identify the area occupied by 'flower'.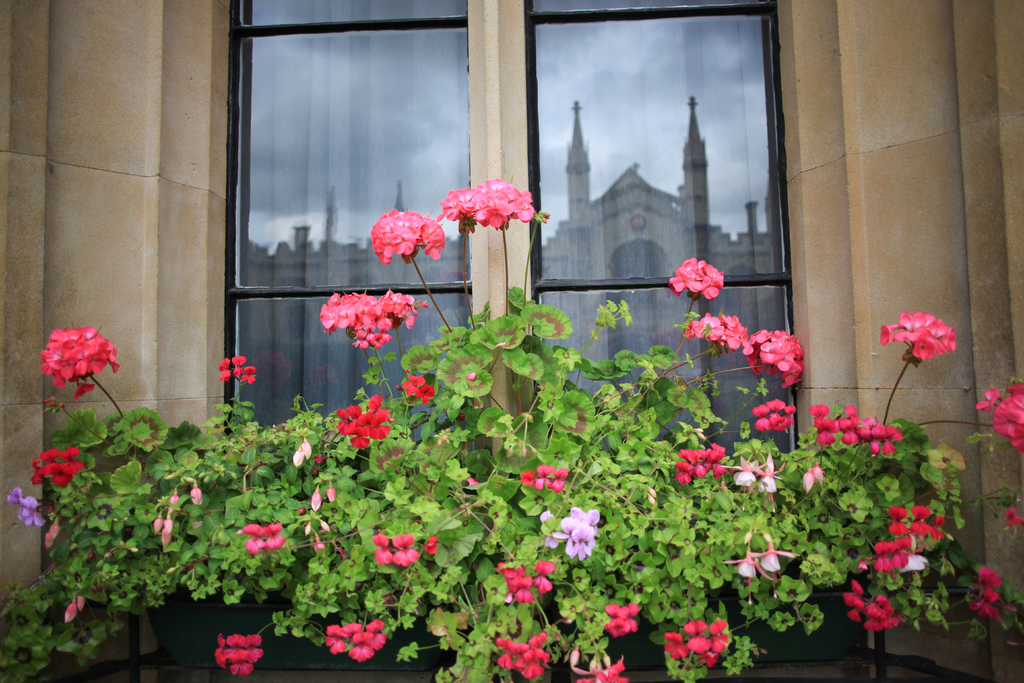
Area: [500, 561, 554, 608].
